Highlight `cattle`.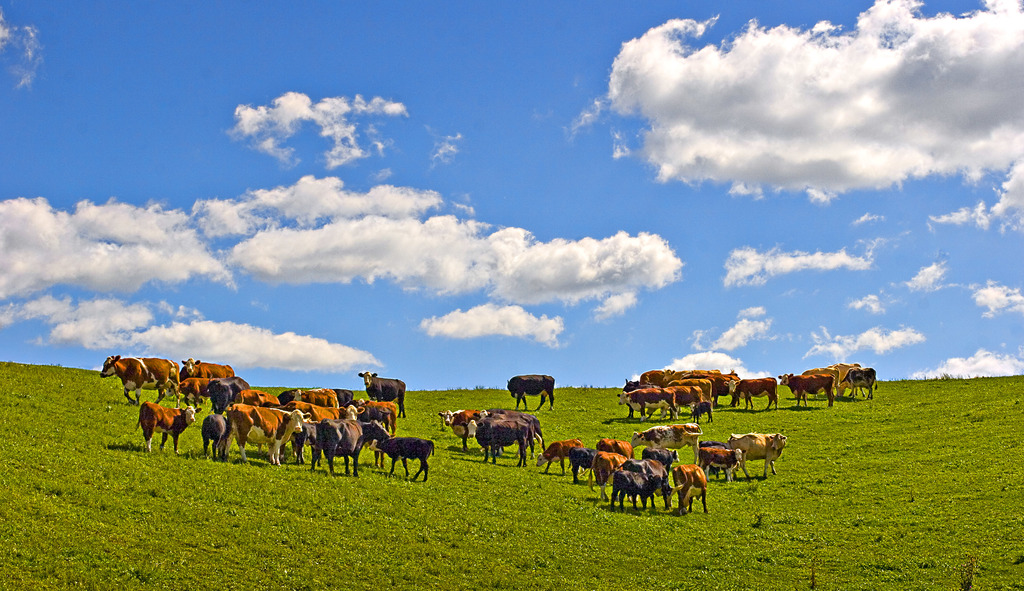
Highlighted region: x1=727 y1=432 x2=788 y2=475.
